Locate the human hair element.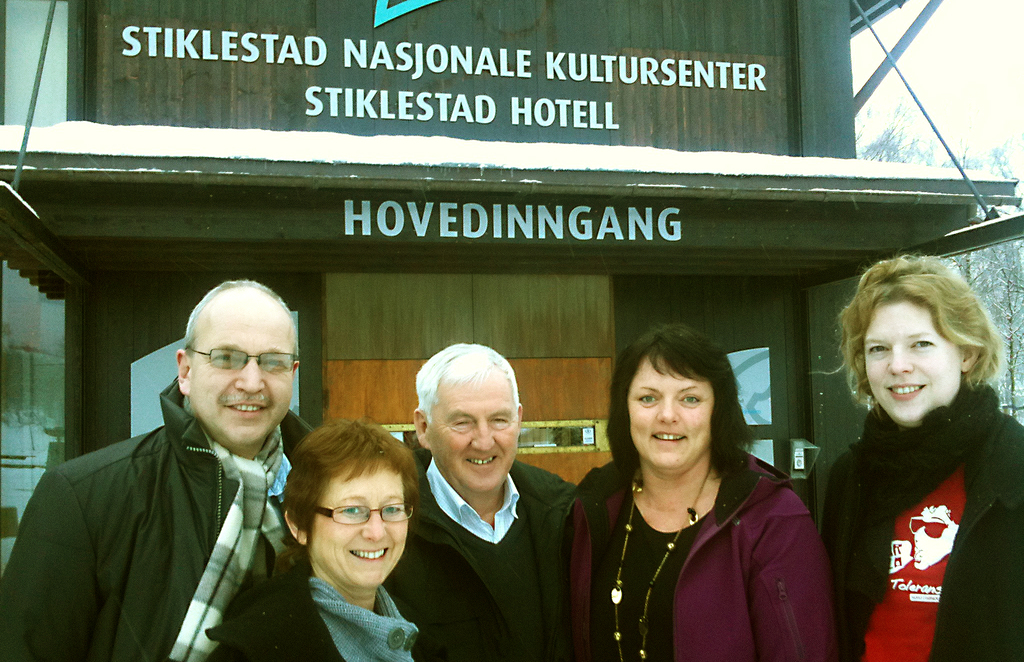
Element bbox: left=184, top=276, right=300, bottom=353.
